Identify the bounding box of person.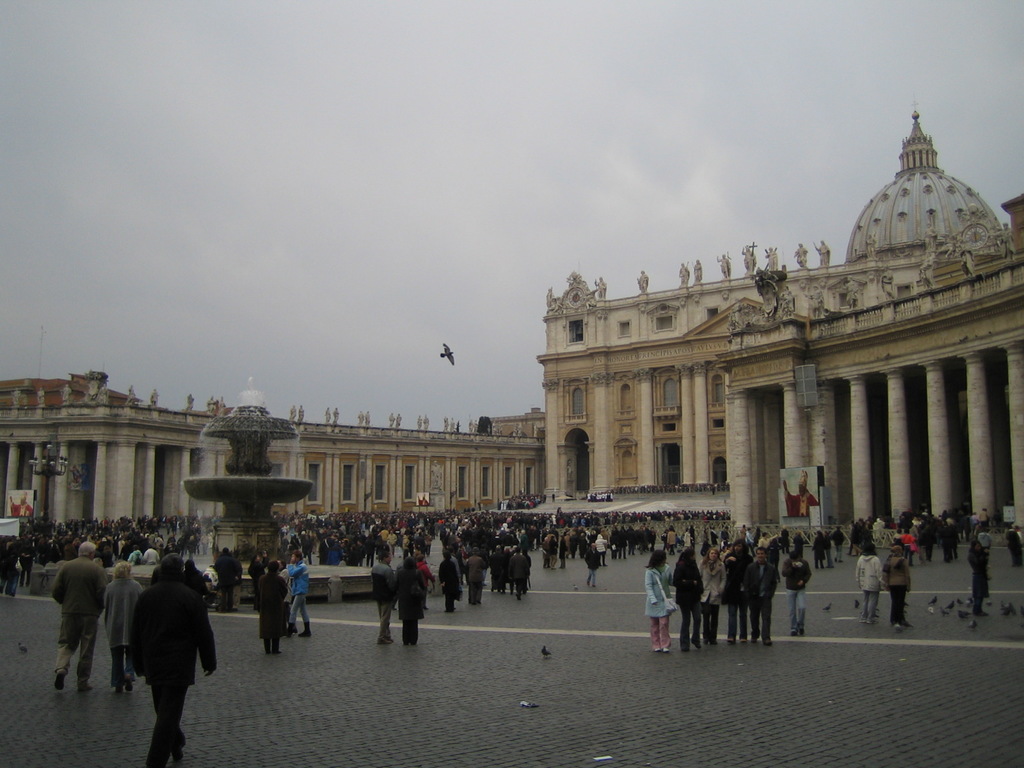
[968,532,989,618].
